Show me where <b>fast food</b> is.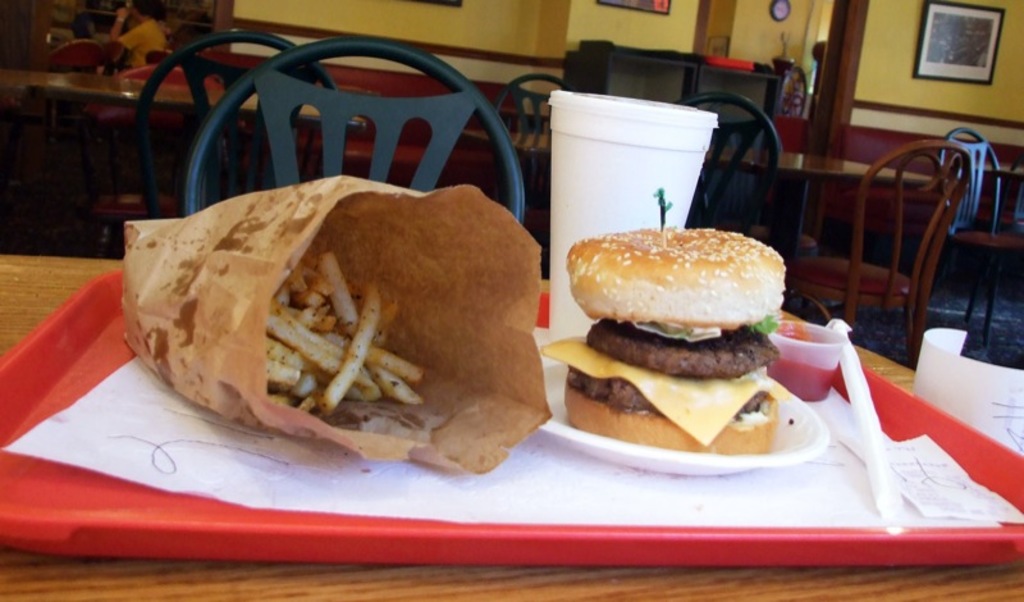
<b>fast food</b> is at x1=297 y1=305 x2=324 y2=325.
